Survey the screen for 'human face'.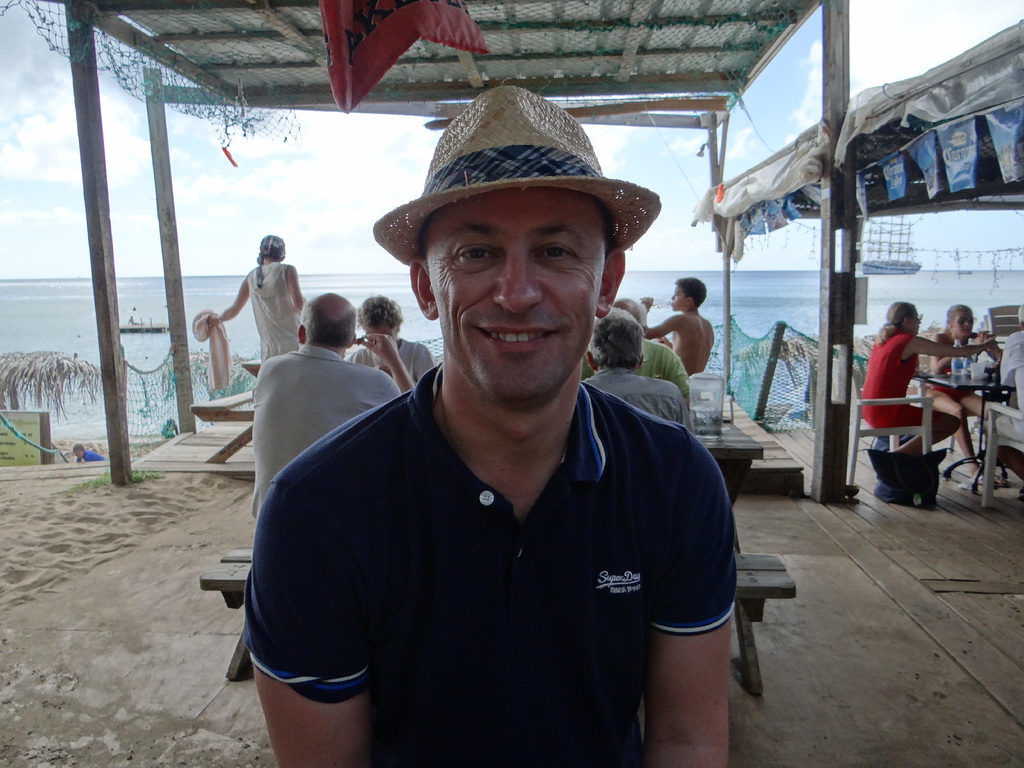
Survey found: (419,178,609,392).
